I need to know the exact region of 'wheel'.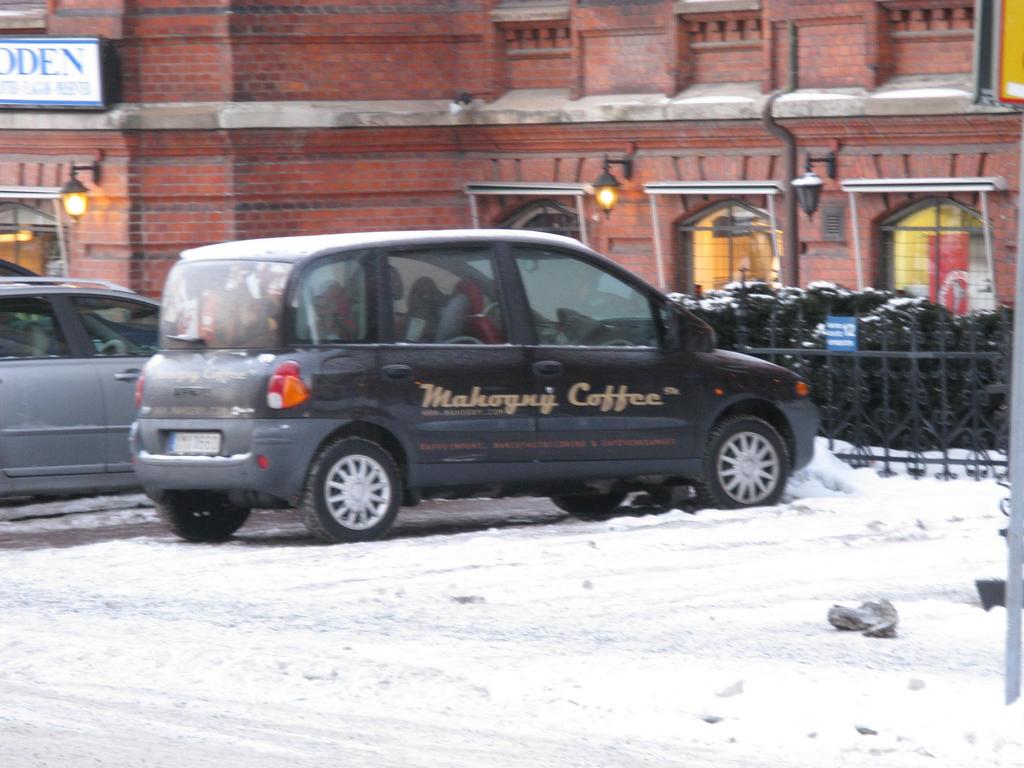
Region: 154:490:251:541.
